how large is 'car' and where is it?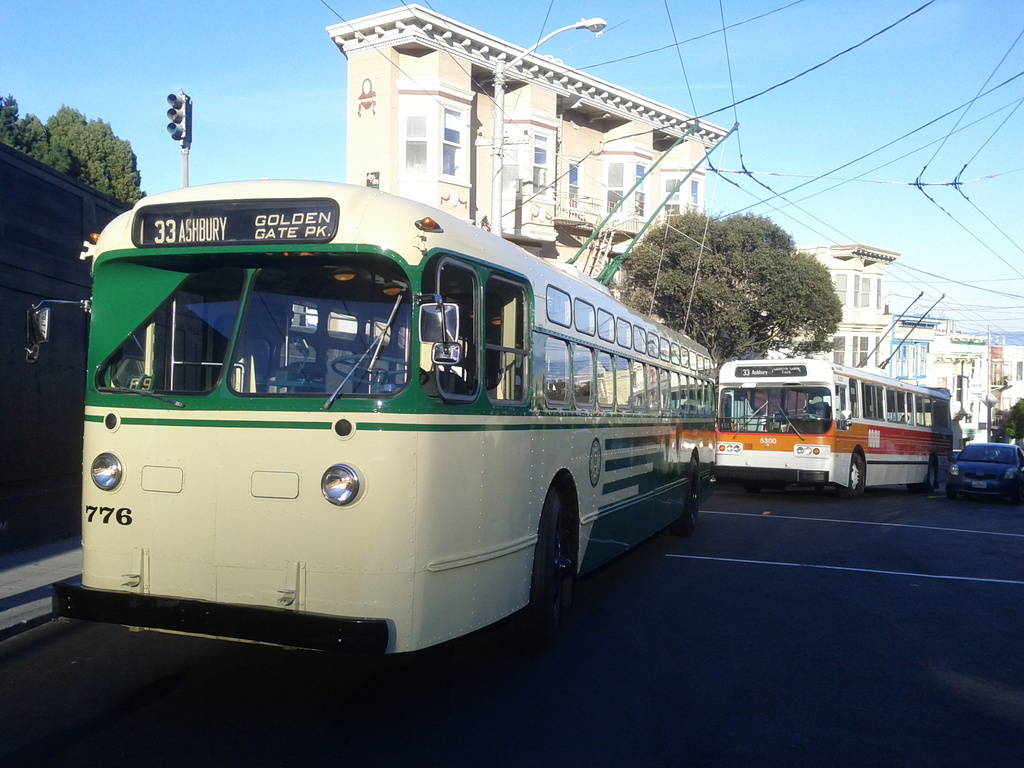
Bounding box: Rect(943, 444, 1023, 504).
